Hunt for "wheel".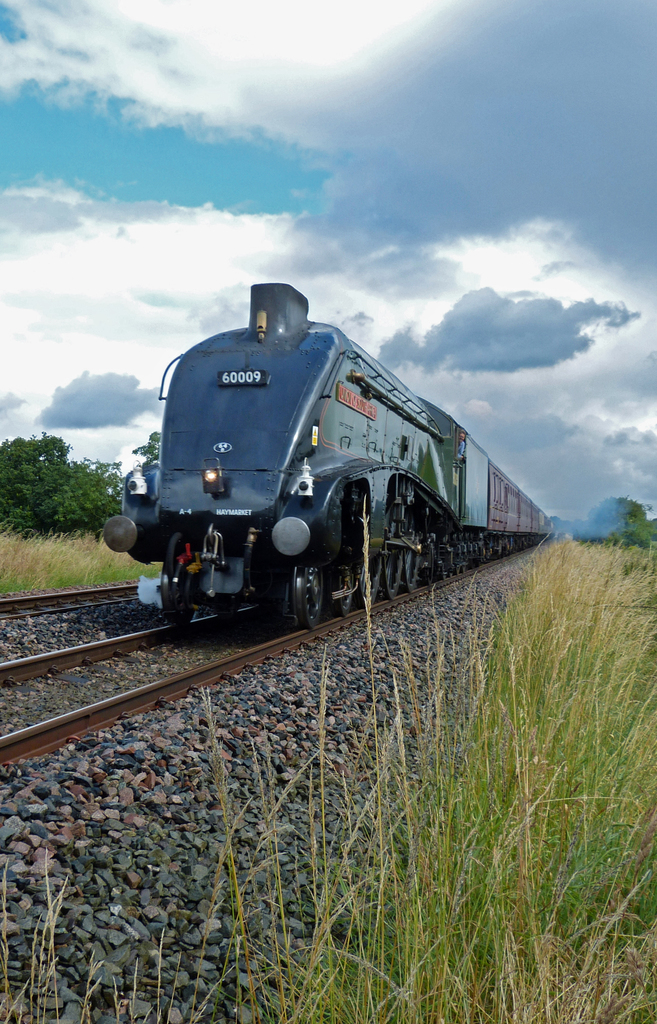
Hunted down at bbox=(158, 561, 193, 633).
